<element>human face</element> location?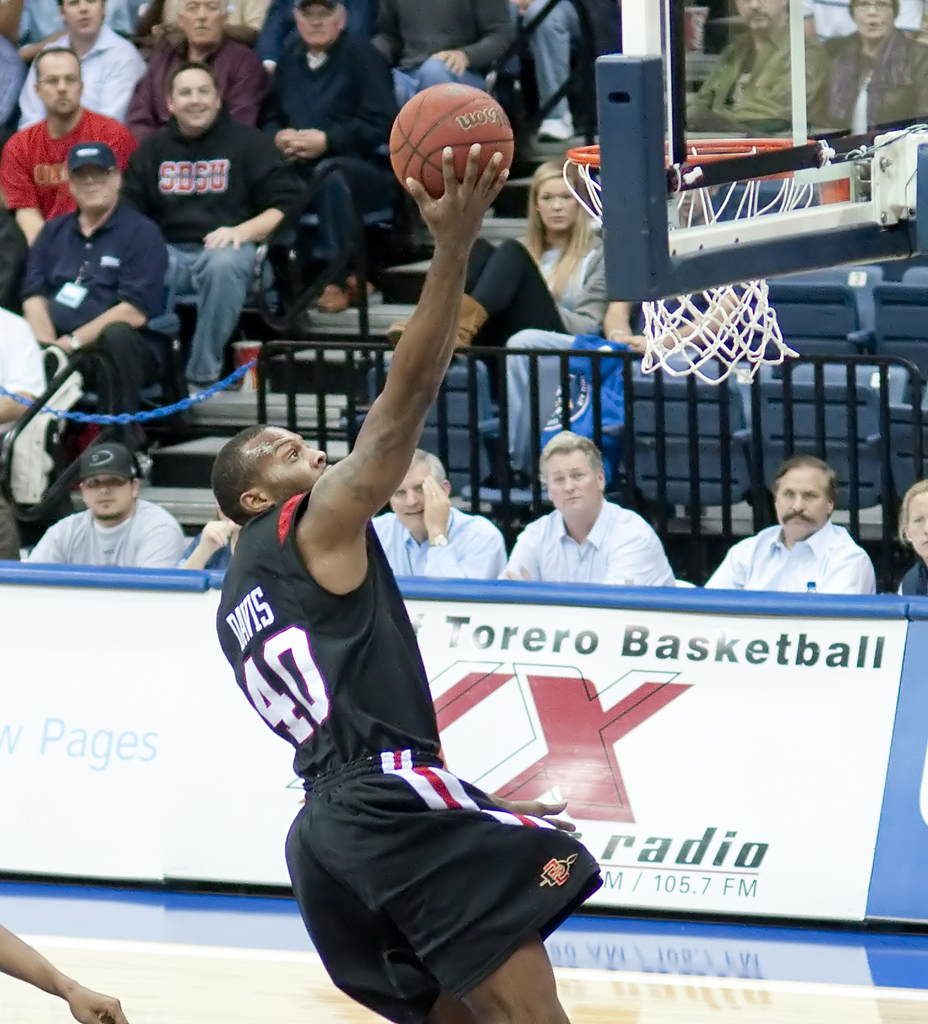
(x1=539, y1=174, x2=577, y2=227)
